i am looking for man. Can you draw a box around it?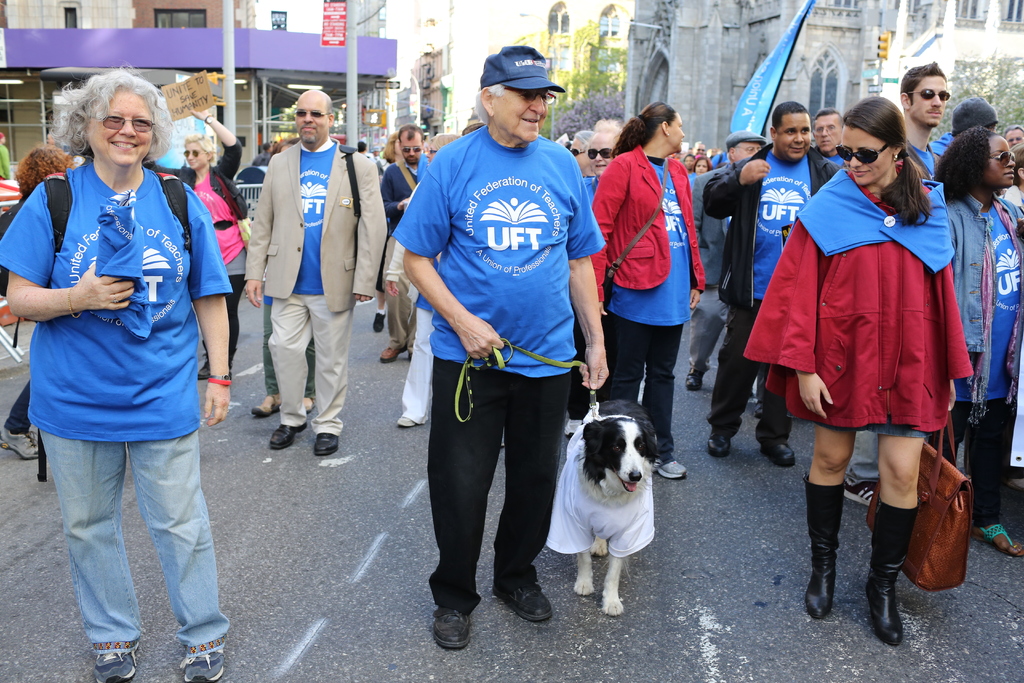
Sure, the bounding box is locate(811, 104, 843, 168).
